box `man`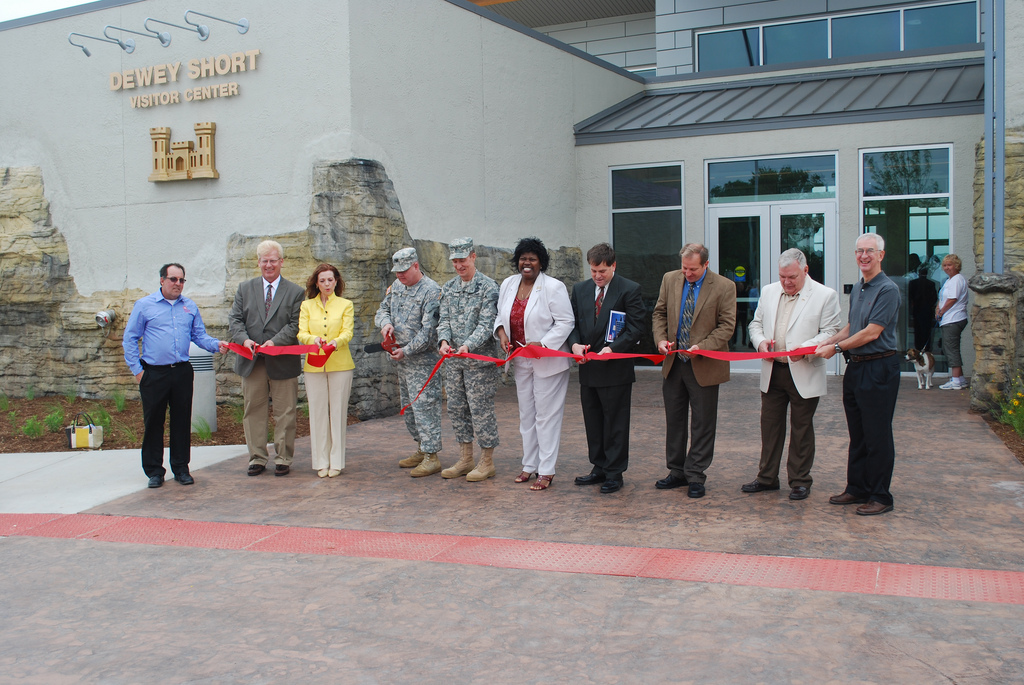
bbox=(814, 233, 900, 515)
